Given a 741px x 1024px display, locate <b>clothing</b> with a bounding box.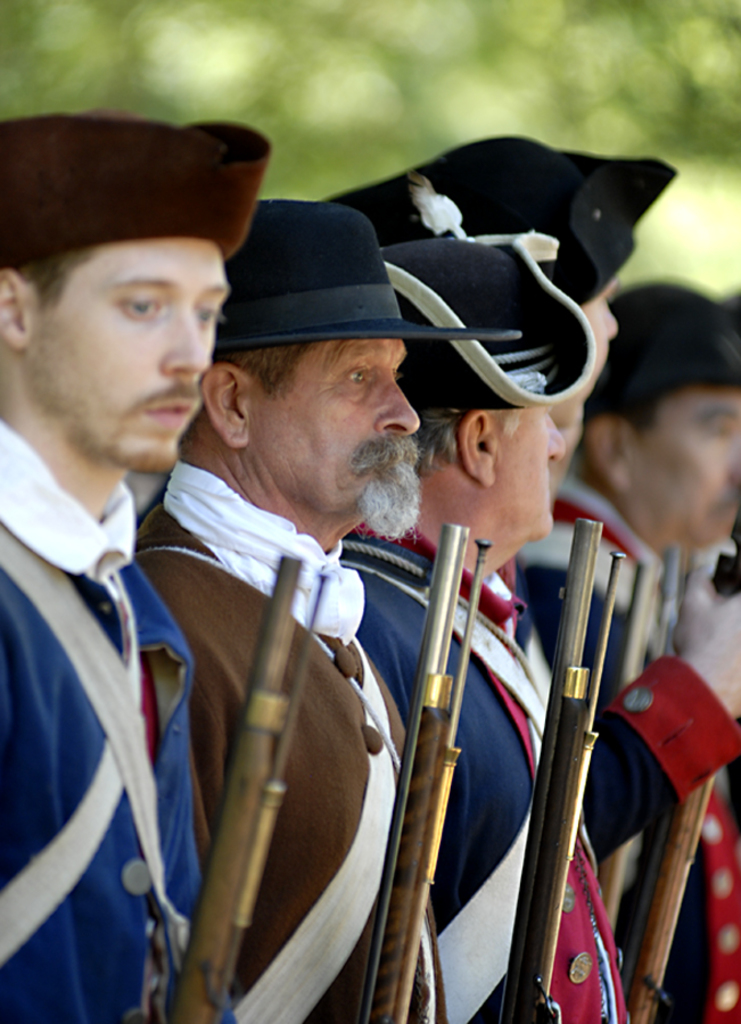
Located: [338,522,631,1023].
